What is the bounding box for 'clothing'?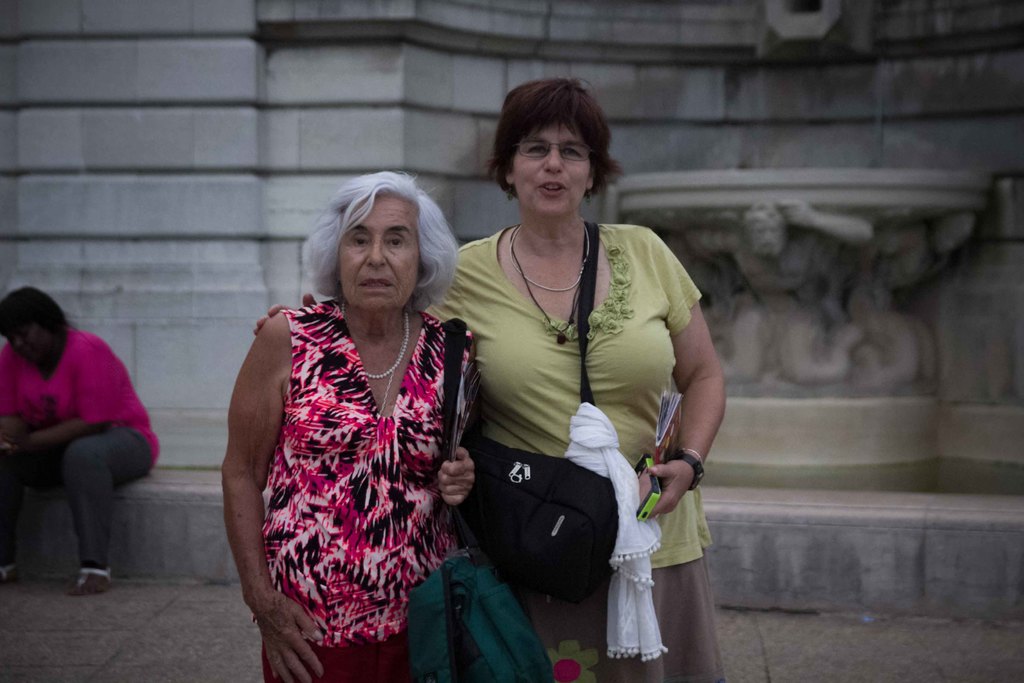
bbox=(252, 279, 465, 654).
